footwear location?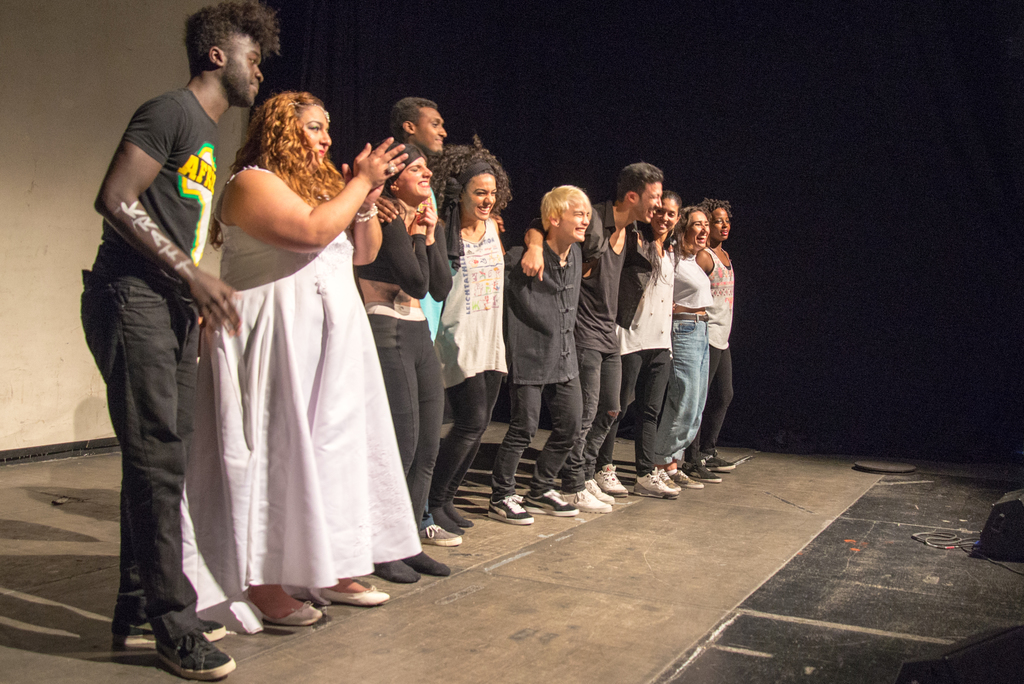
Rect(404, 550, 454, 578)
